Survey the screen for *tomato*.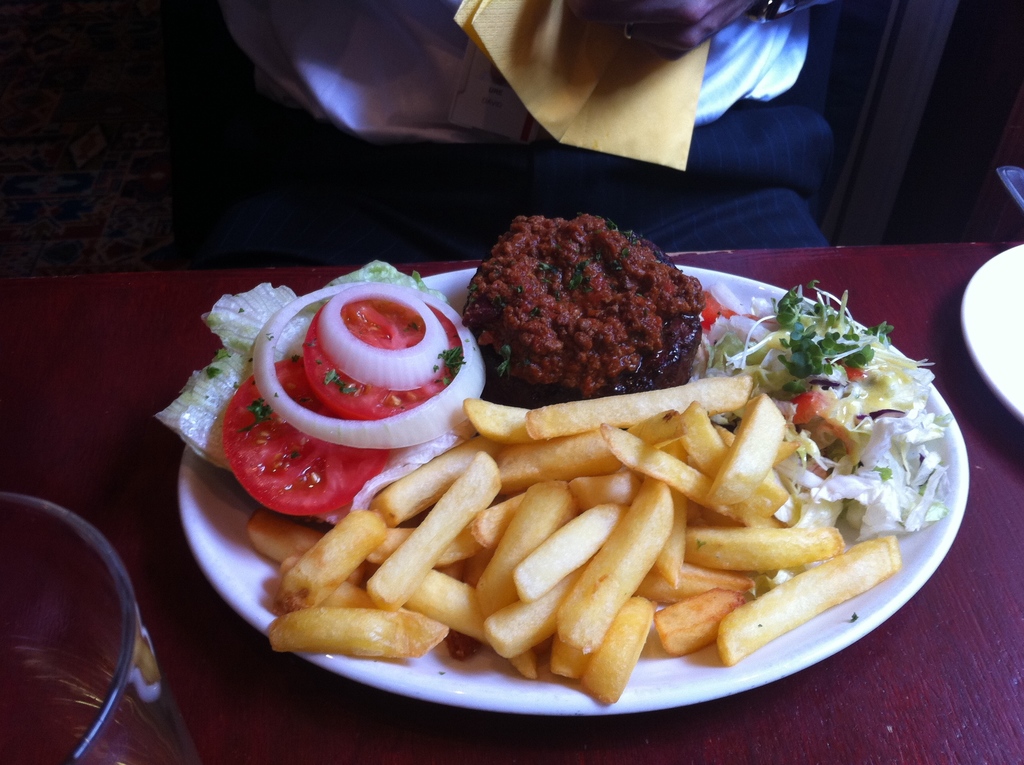
Survey found: box(301, 289, 478, 430).
